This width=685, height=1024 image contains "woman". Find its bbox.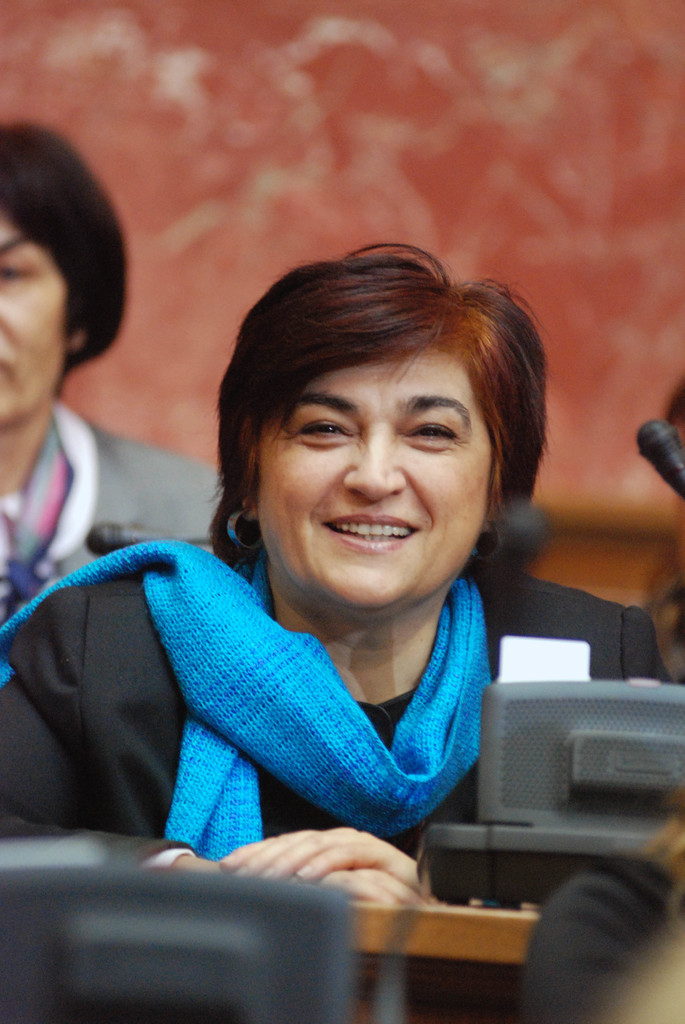
pyautogui.locateOnScreen(0, 109, 220, 626).
